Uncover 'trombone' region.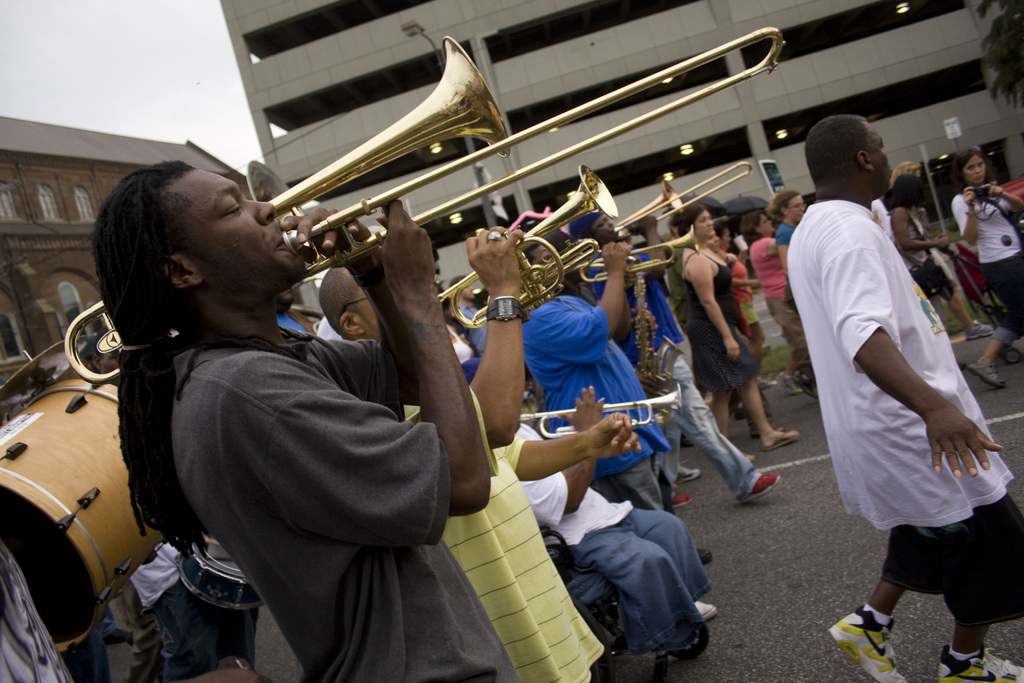
Uncovered: {"left": 614, "top": 165, "right": 754, "bottom": 240}.
